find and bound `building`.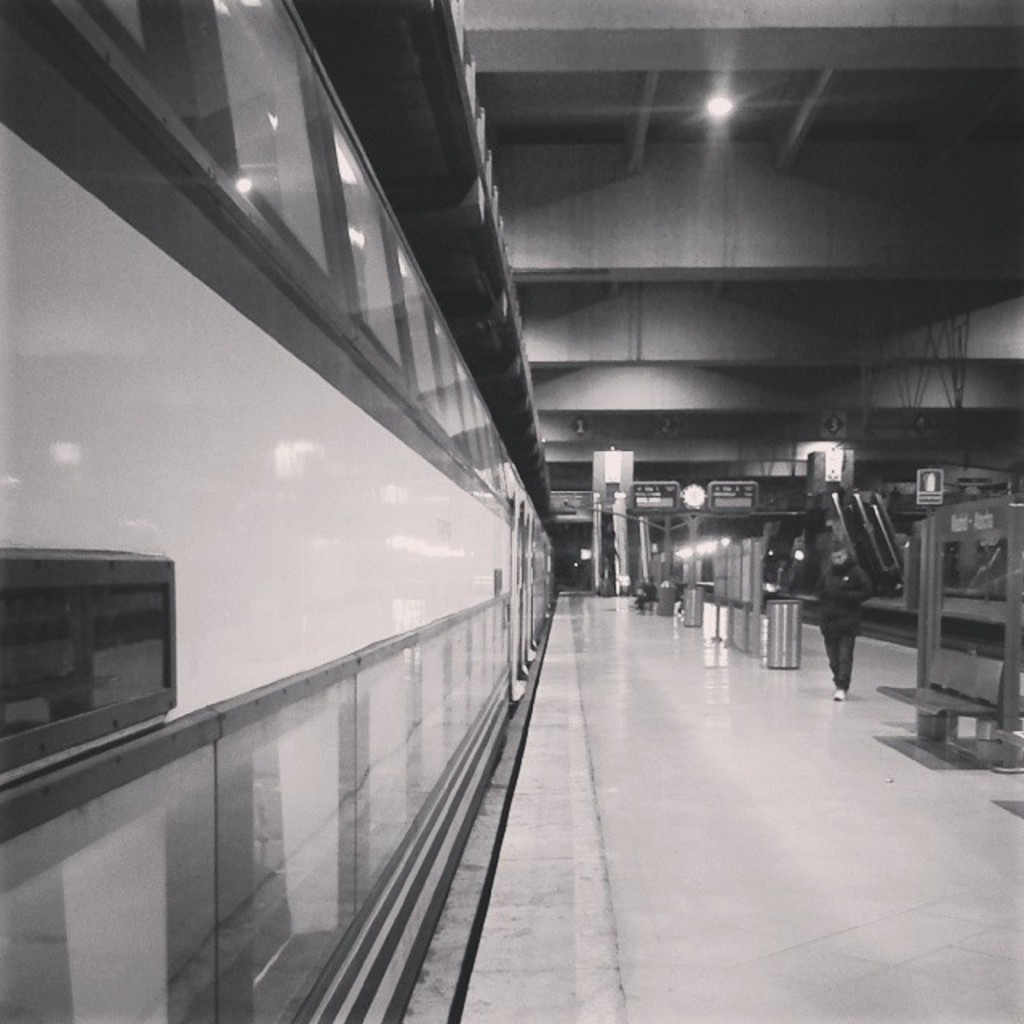
Bound: bbox(0, 0, 1021, 1016).
